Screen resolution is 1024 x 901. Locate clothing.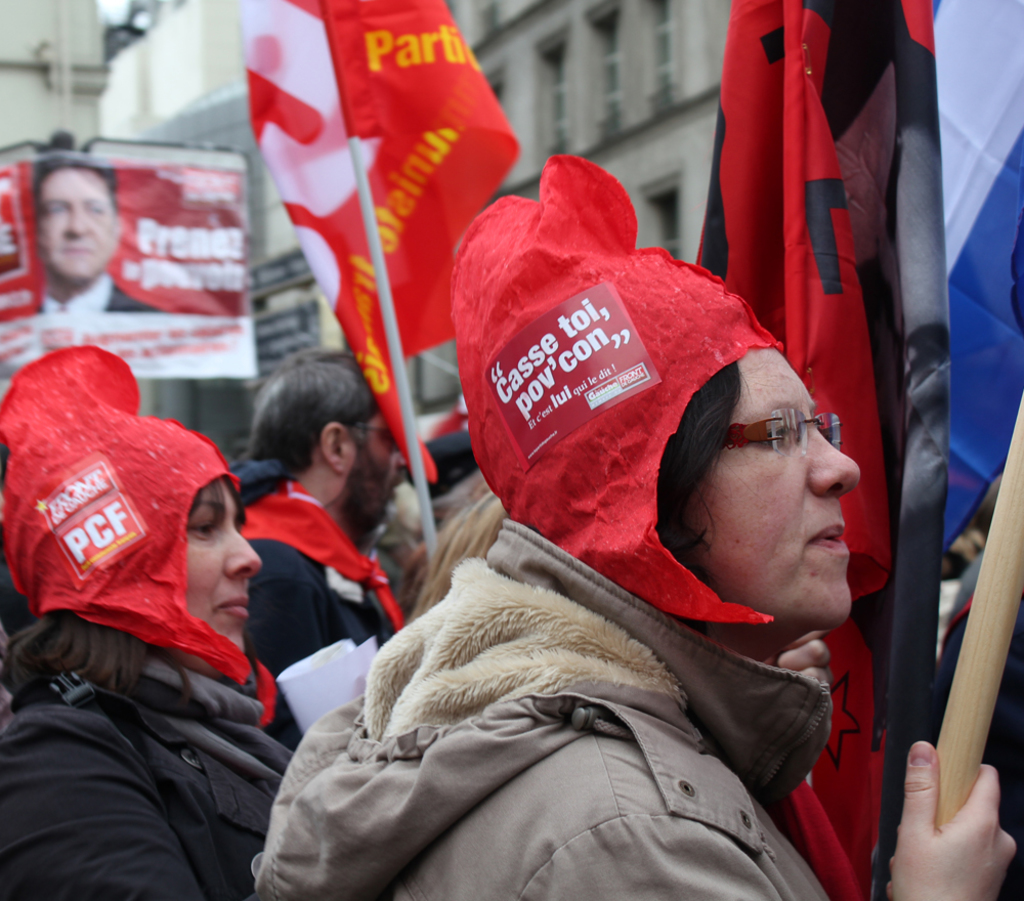
box=[0, 648, 291, 900].
